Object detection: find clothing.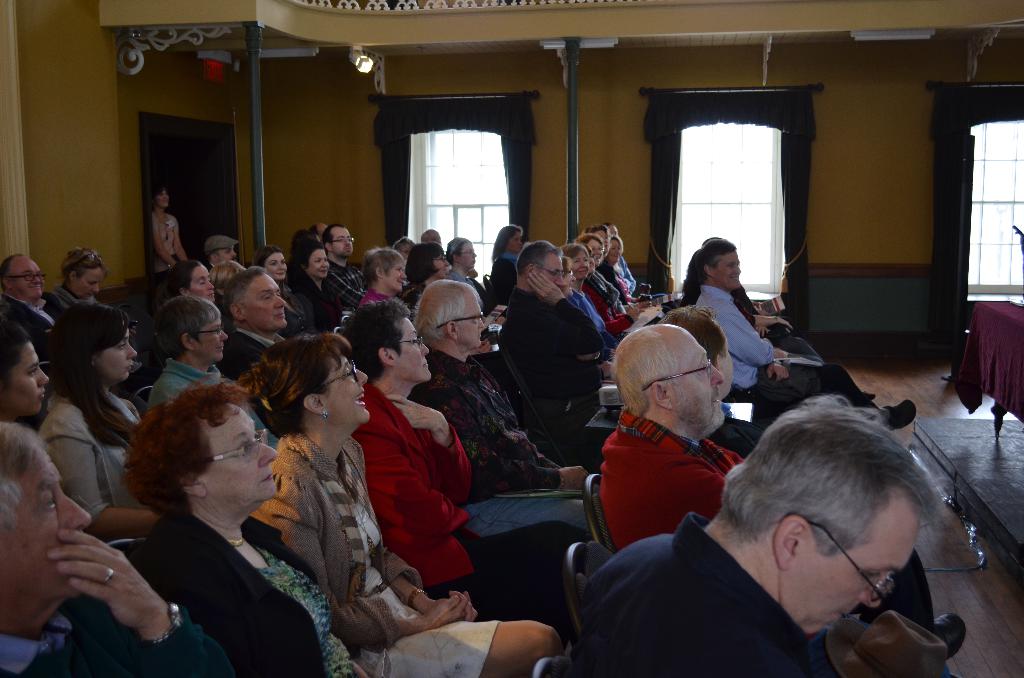
<box>147,341,224,412</box>.
